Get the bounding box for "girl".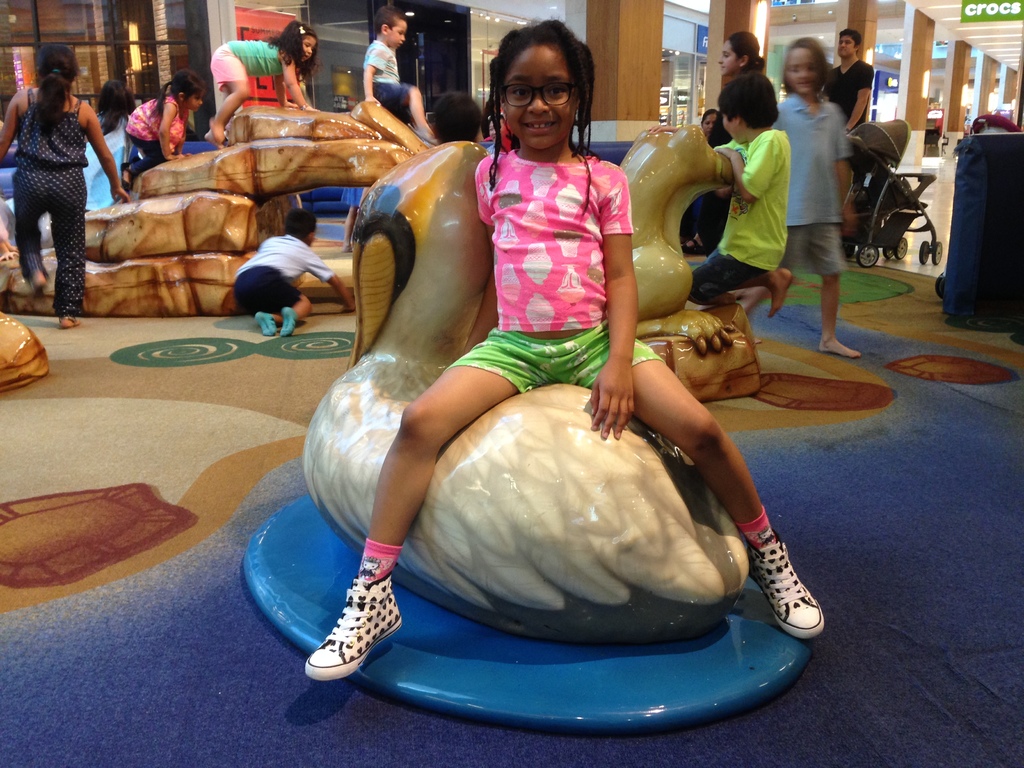
[x1=695, y1=29, x2=767, y2=257].
